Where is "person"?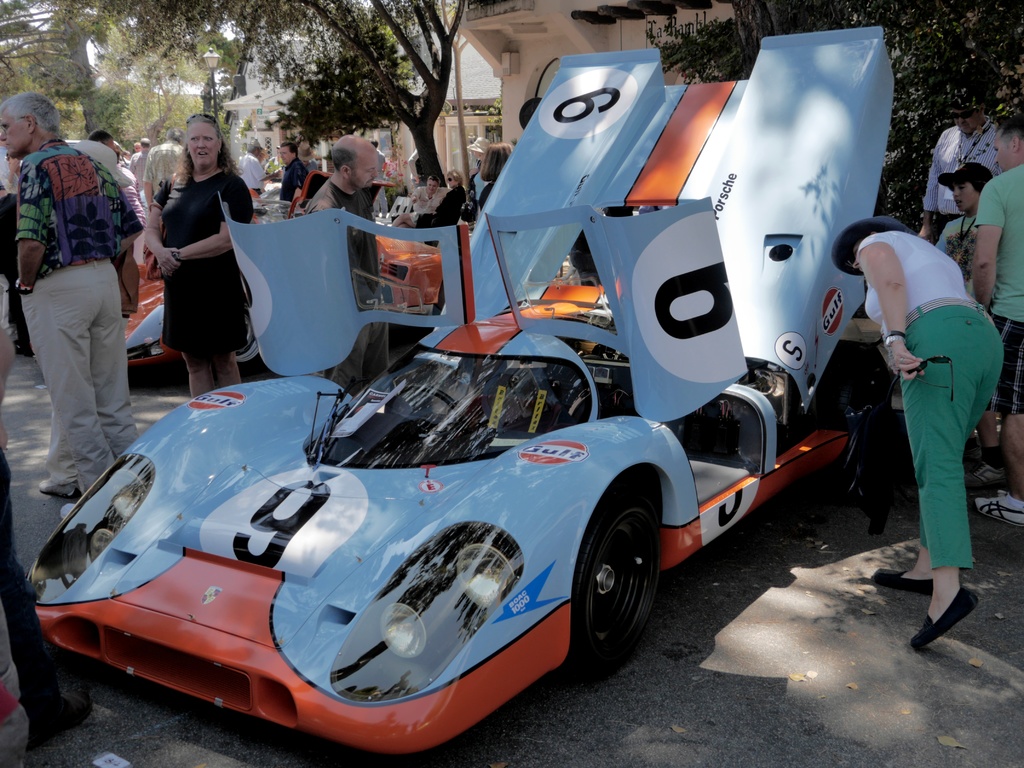
Rect(924, 92, 1000, 243).
